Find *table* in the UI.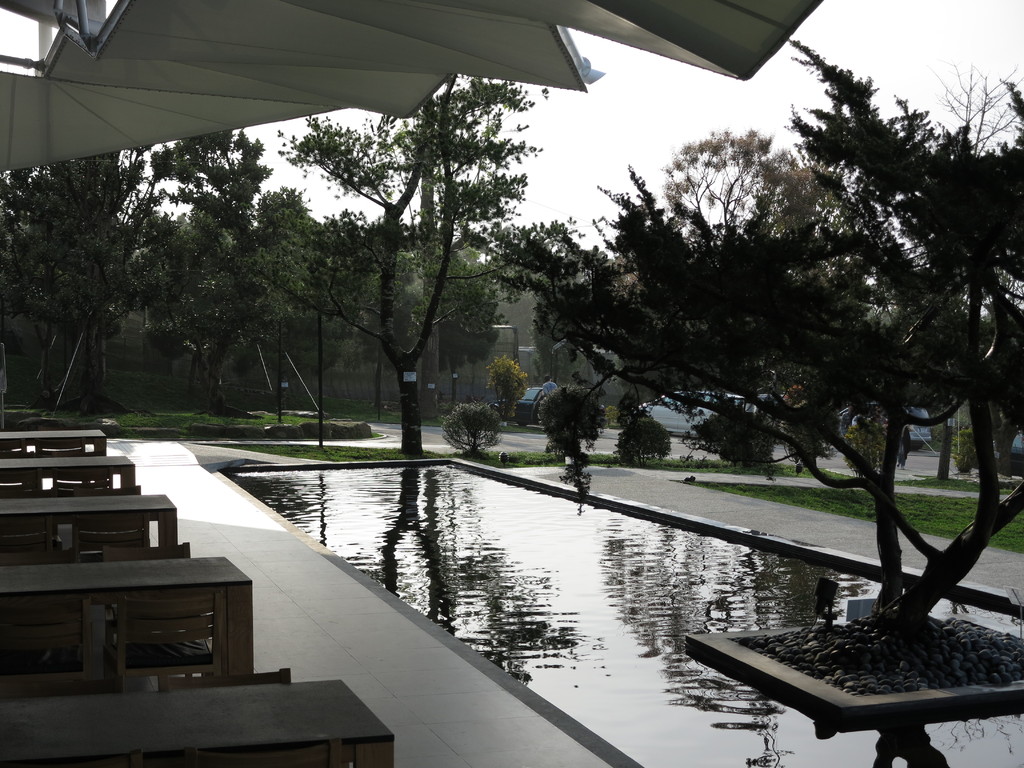
UI element at (x1=0, y1=680, x2=392, y2=767).
